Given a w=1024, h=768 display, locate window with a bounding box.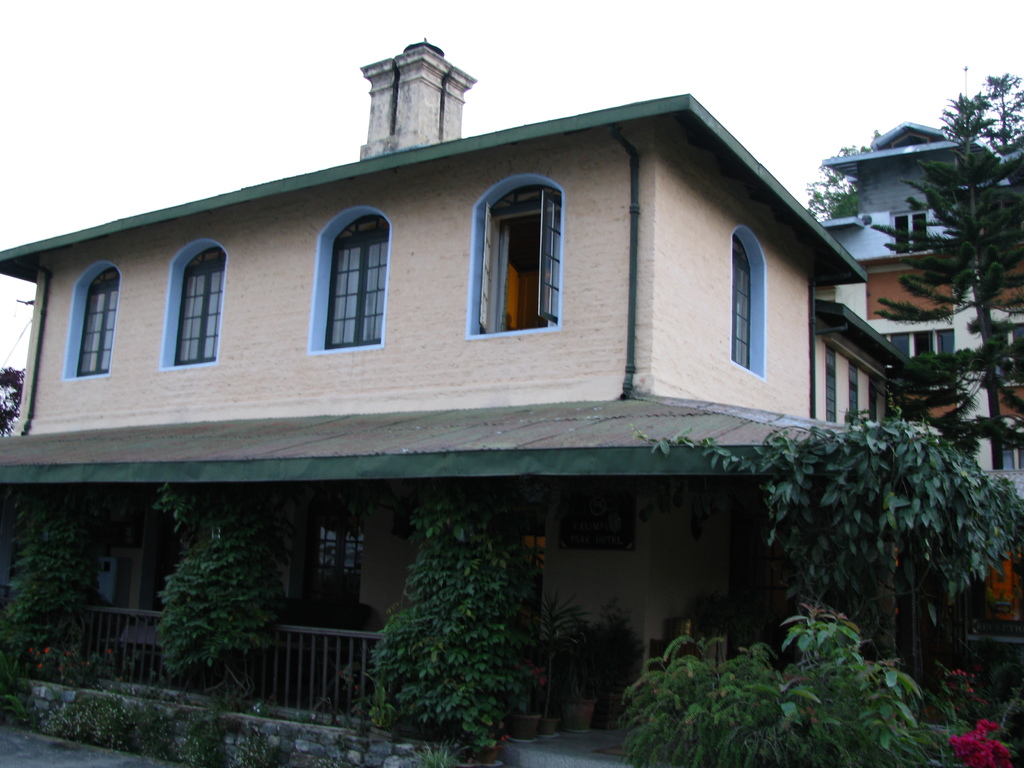
Located: locate(75, 280, 122, 368).
